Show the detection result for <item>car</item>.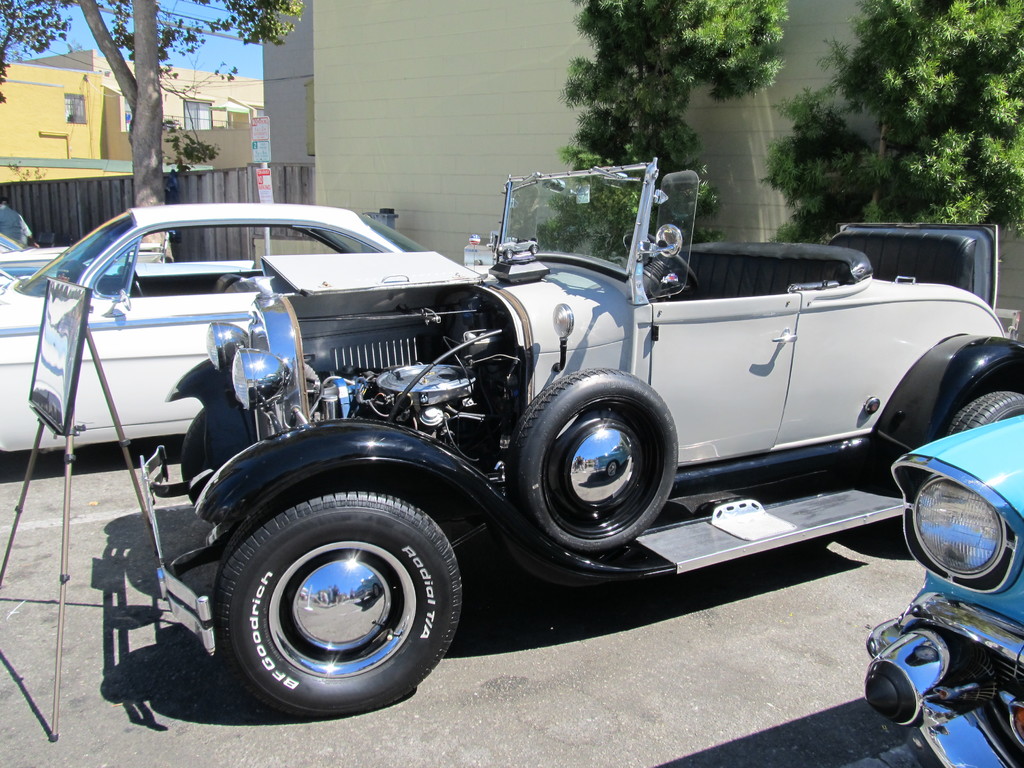
bbox(870, 412, 1023, 767).
